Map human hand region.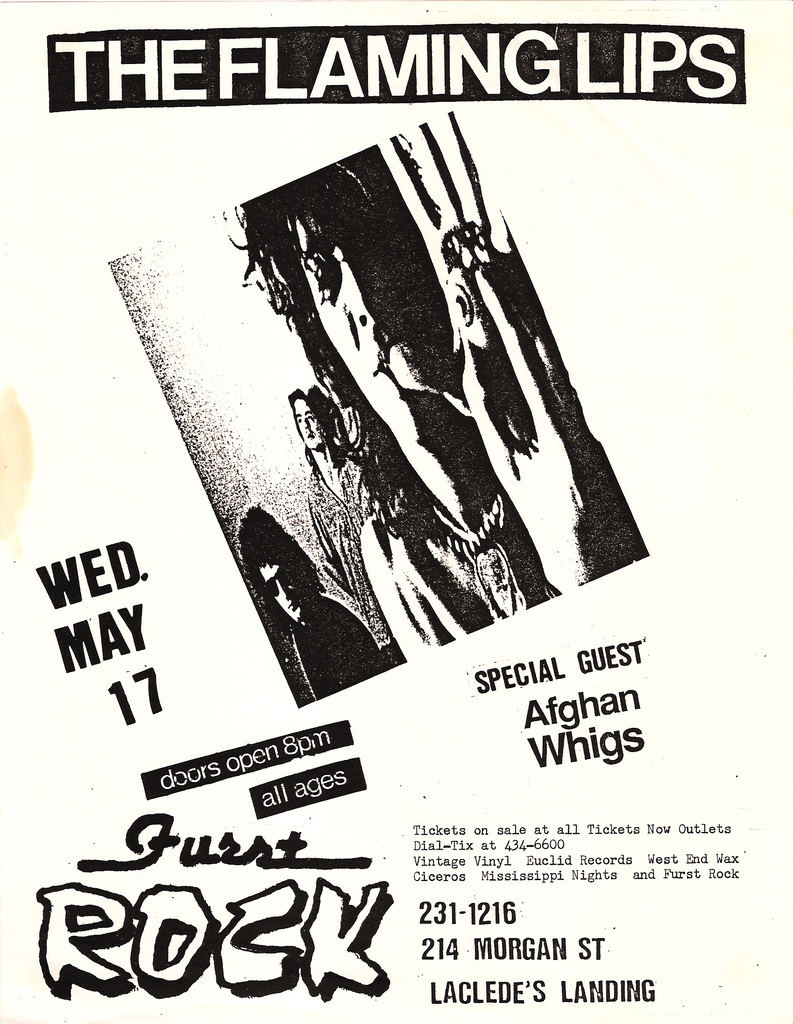
Mapped to bbox(376, 111, 567, 409).
